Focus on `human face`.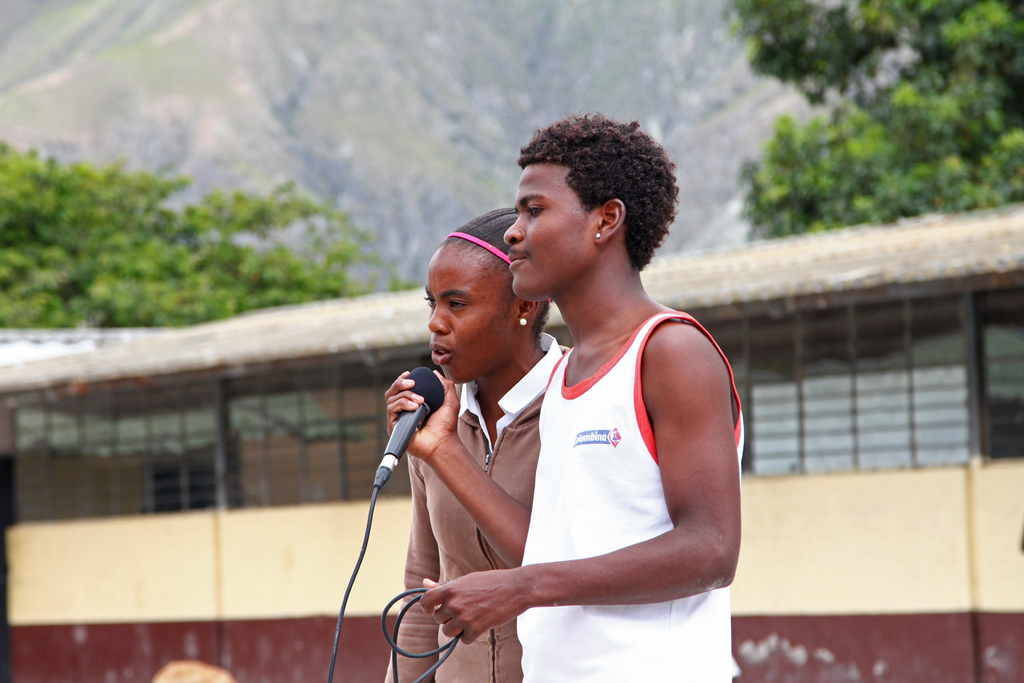
Focused at 422 240 511 386.
